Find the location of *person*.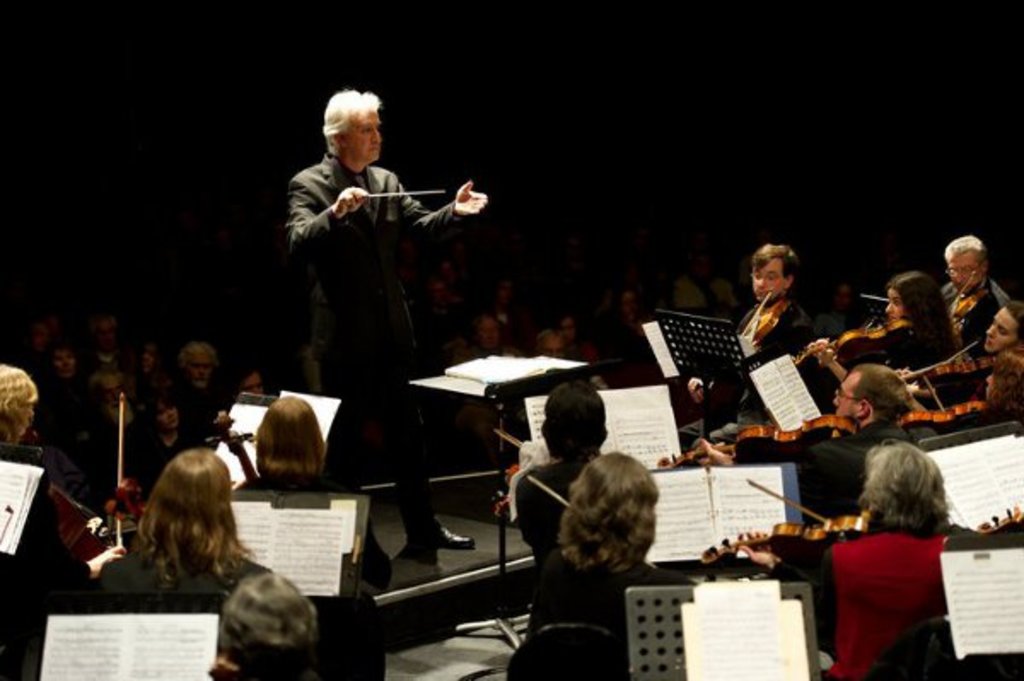
Location: bbox=(99, 442, 261, 599).
